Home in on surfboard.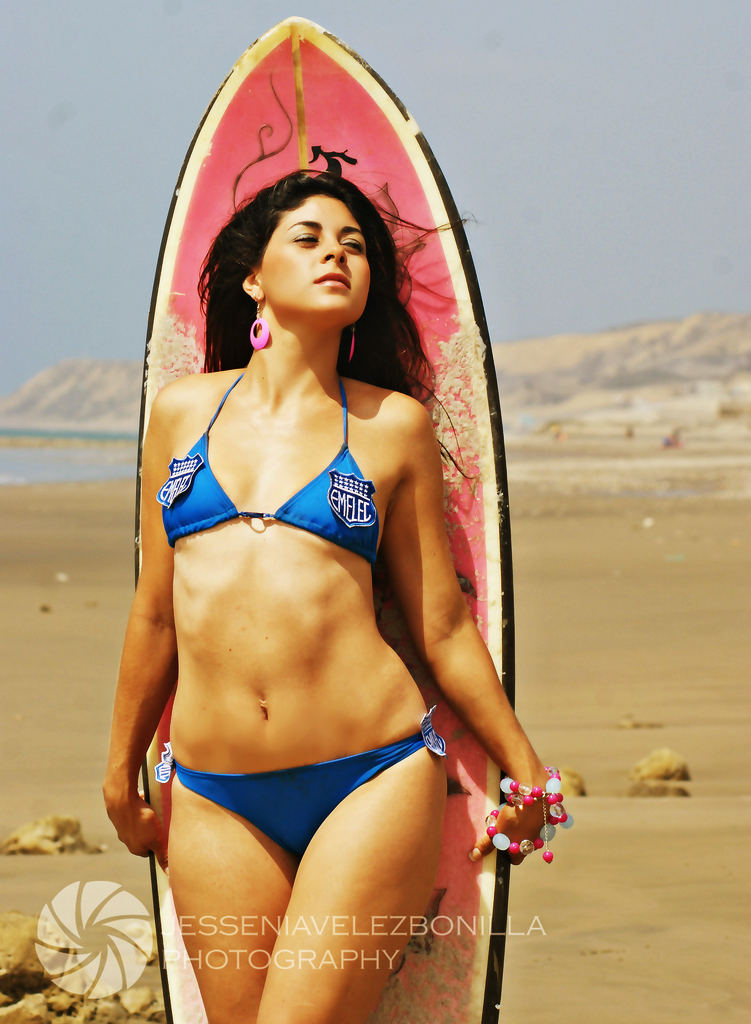
Homed in at bbox(137, 21, 523, 1023).
